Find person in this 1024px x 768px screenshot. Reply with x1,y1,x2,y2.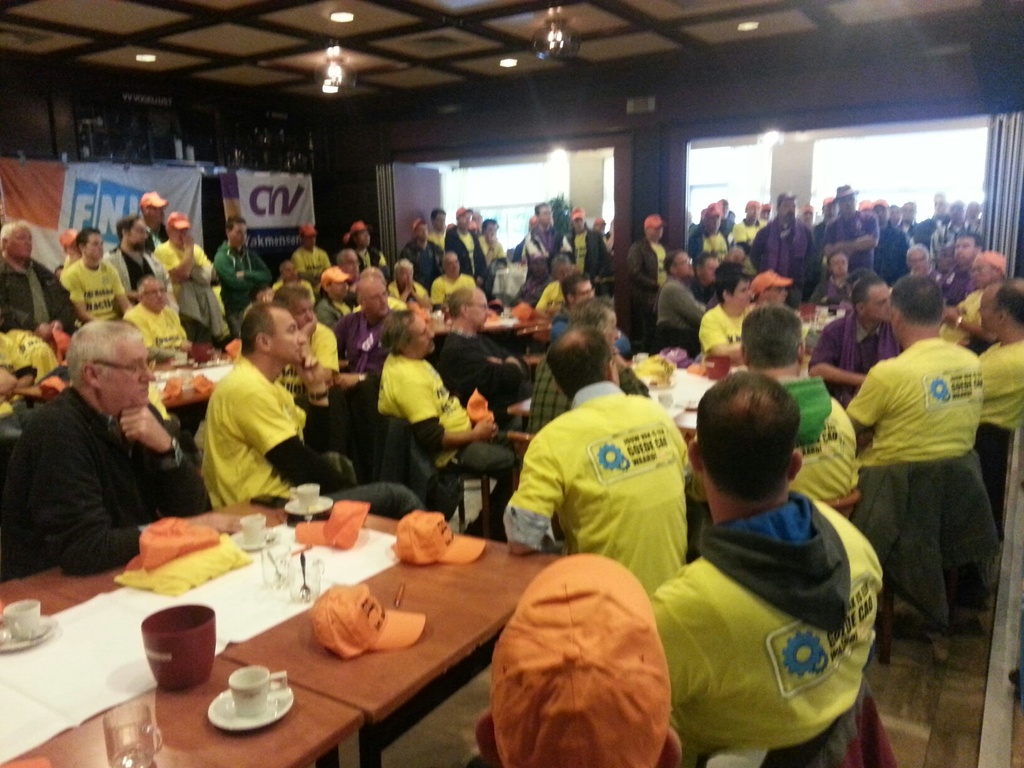
523,294,624,437.
